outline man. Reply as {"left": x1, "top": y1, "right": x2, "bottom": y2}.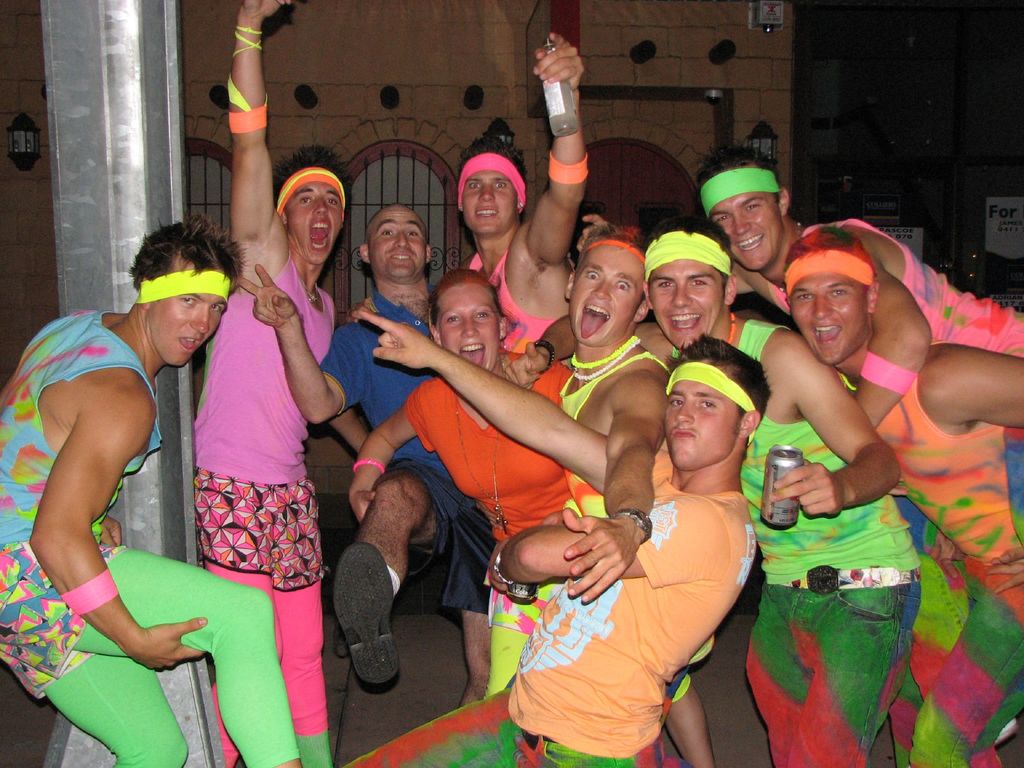
{"left": 701, "top": 147, "right": 1023, "bottom": 503}.
